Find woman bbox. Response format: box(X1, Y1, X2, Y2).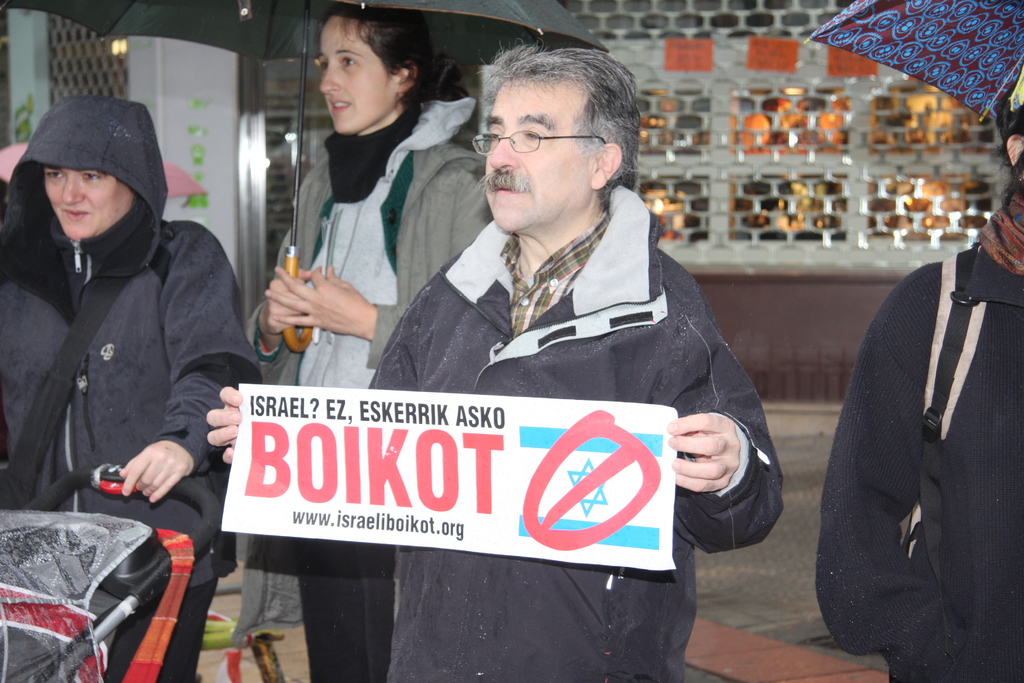
box(248, 0, 495, 682).
